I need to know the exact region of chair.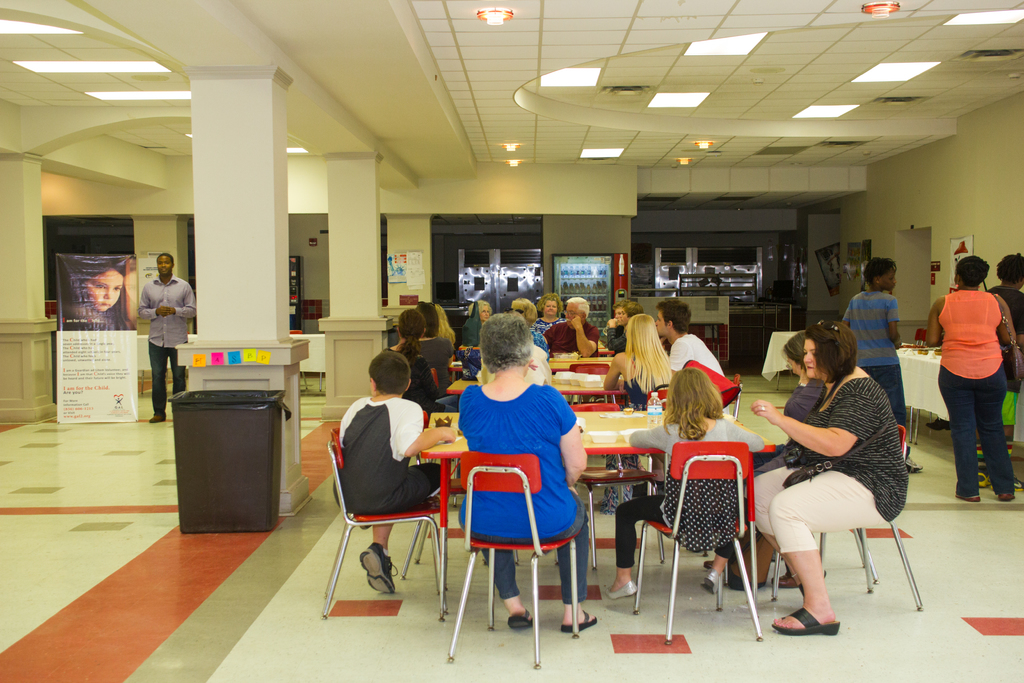
Region: (566,366,618,403).
